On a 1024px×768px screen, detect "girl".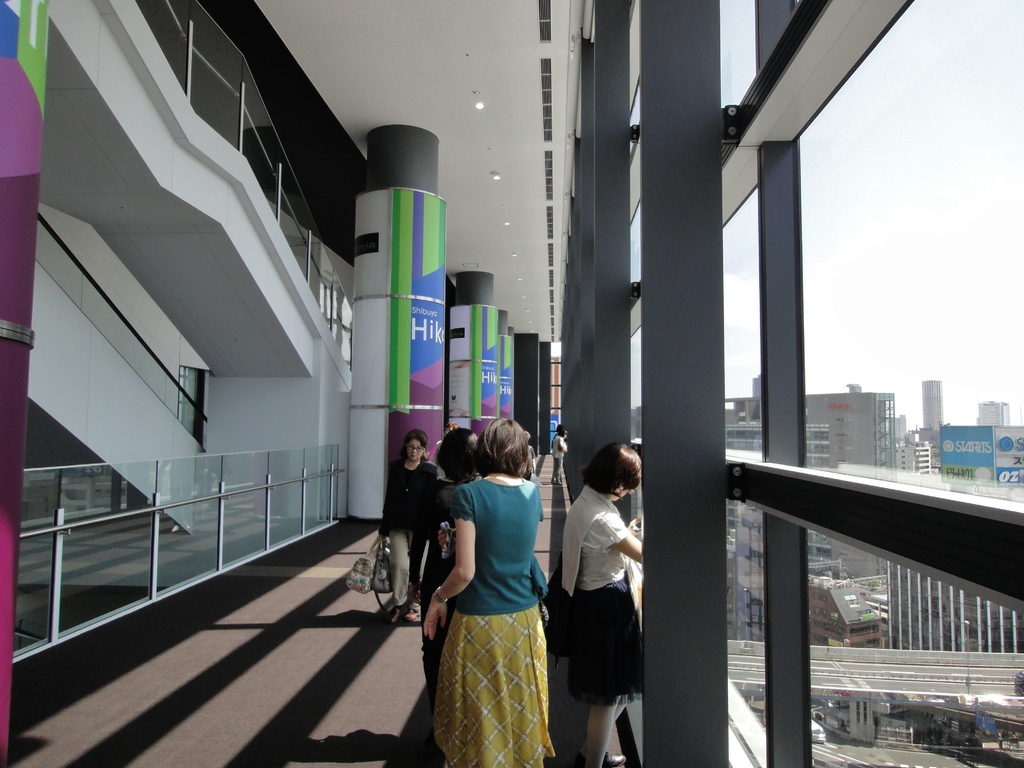
select_region(417, 412, 548, 767).
